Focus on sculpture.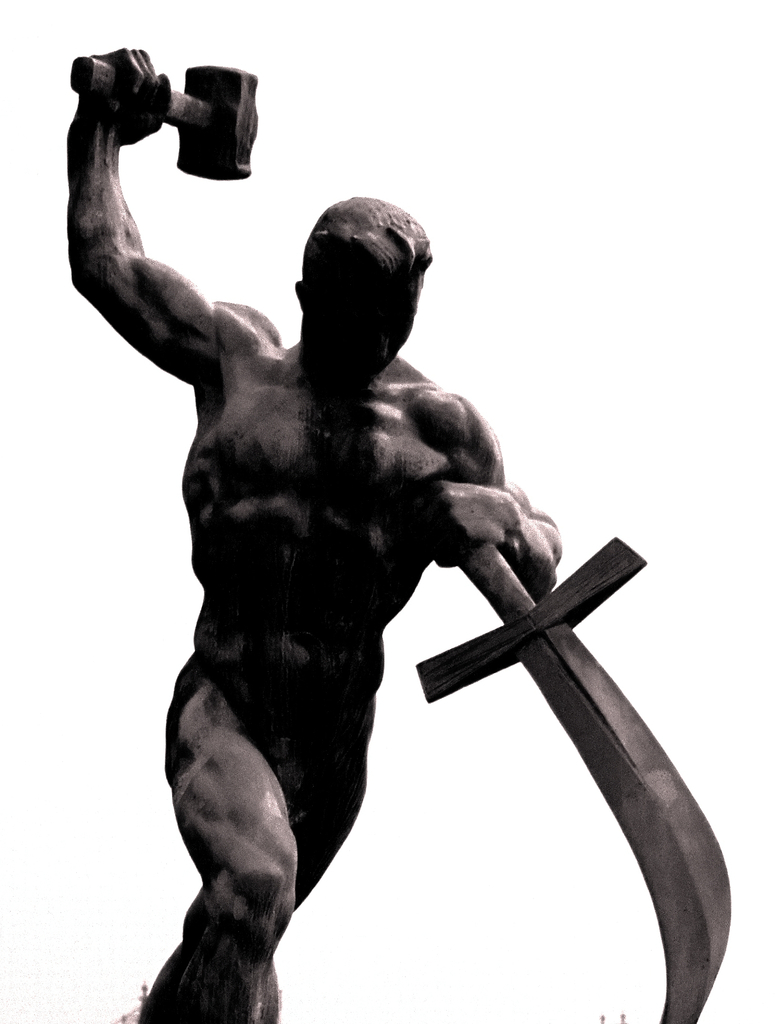
Focused at (55,44,736,1022).
